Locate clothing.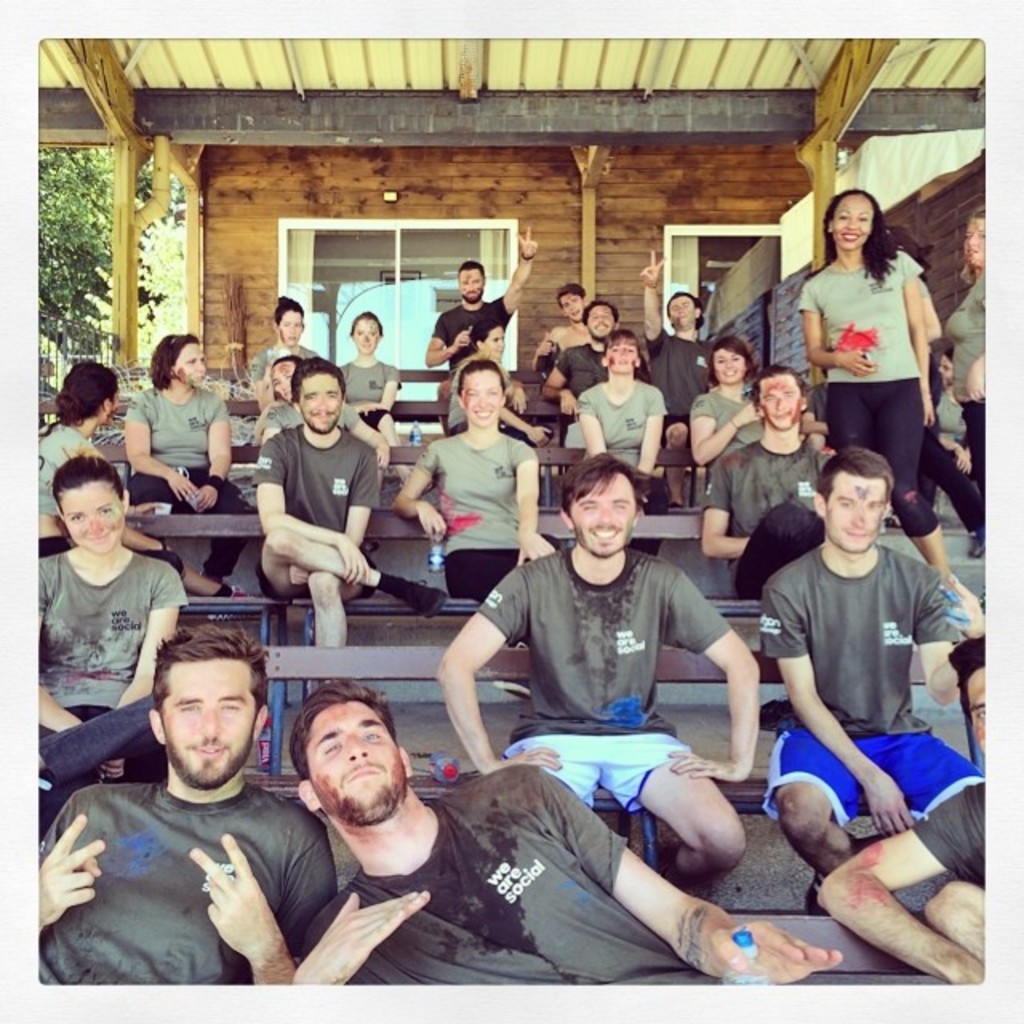
Bounding box: box=[42, 714, 333, 1002].
